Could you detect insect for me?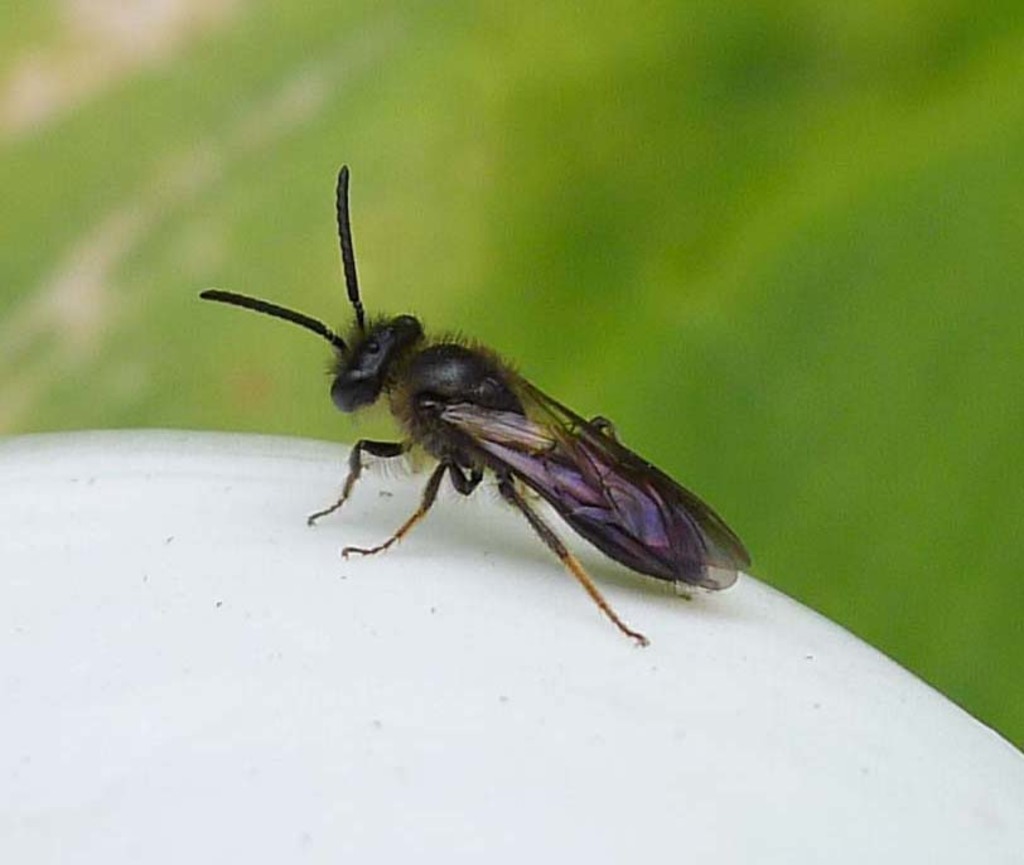
Detection result: l=192, t=161, r=753, b=643.
